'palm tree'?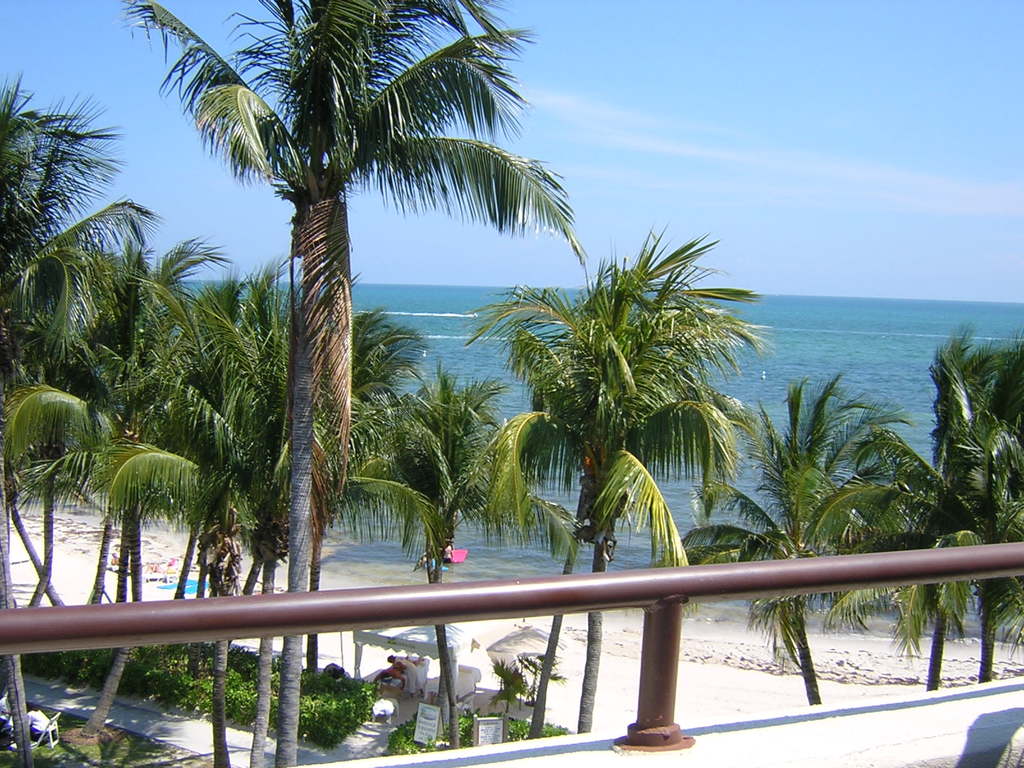
8,323,92,541
